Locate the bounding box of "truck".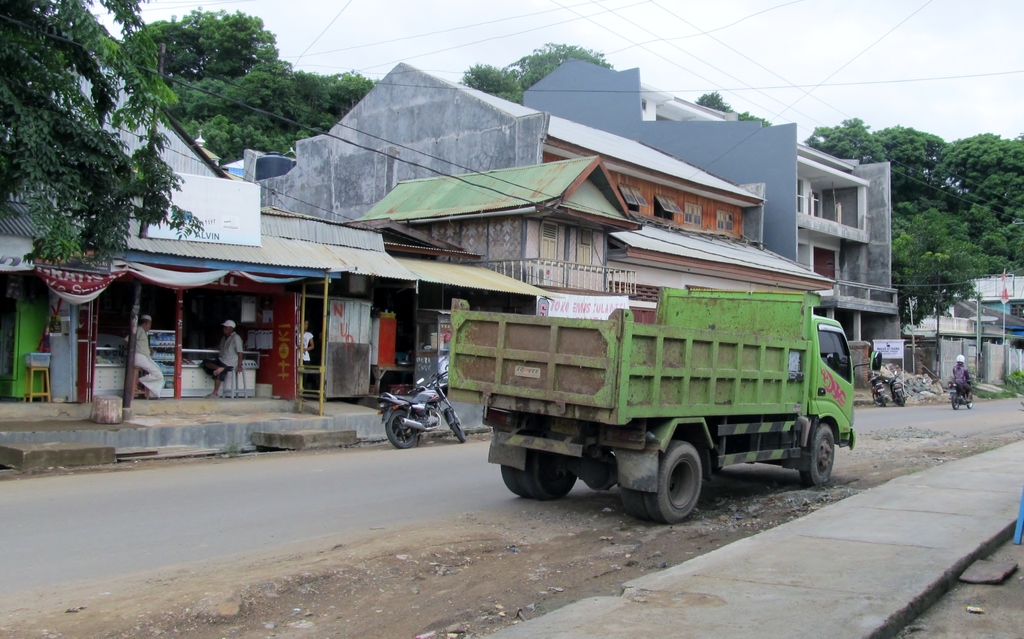
Bounding box: <box>455,262,861,533</box>.
